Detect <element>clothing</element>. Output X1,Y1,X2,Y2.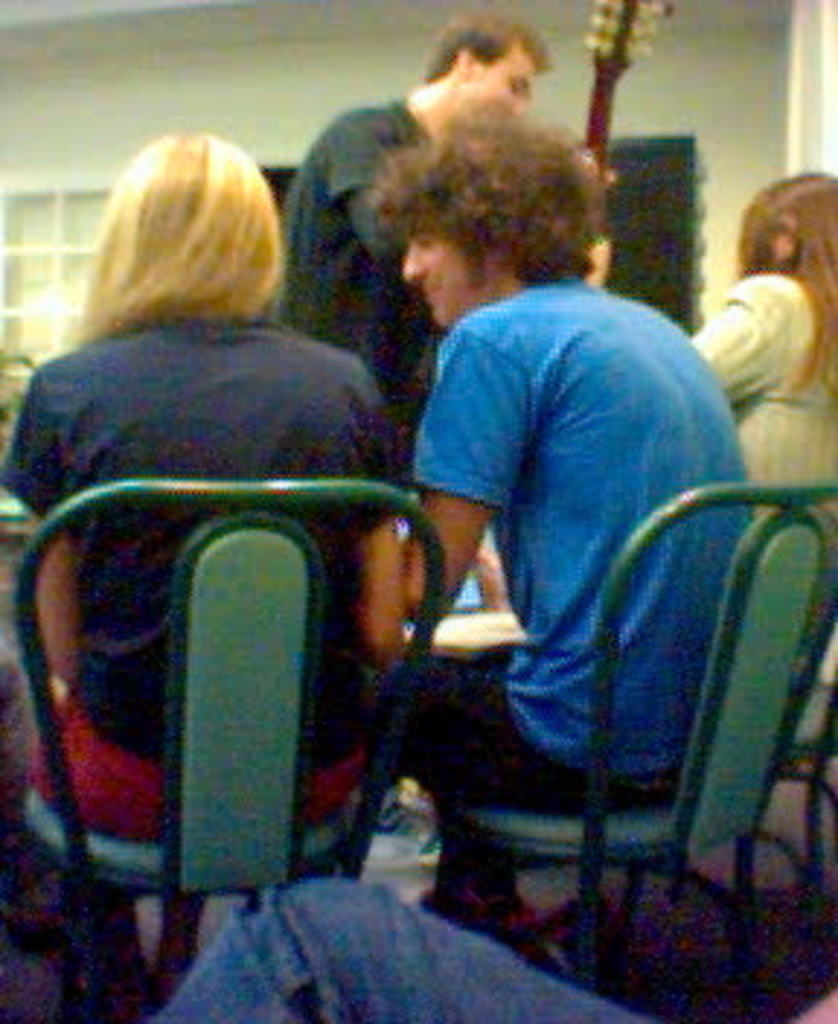
282,96,460,497.
